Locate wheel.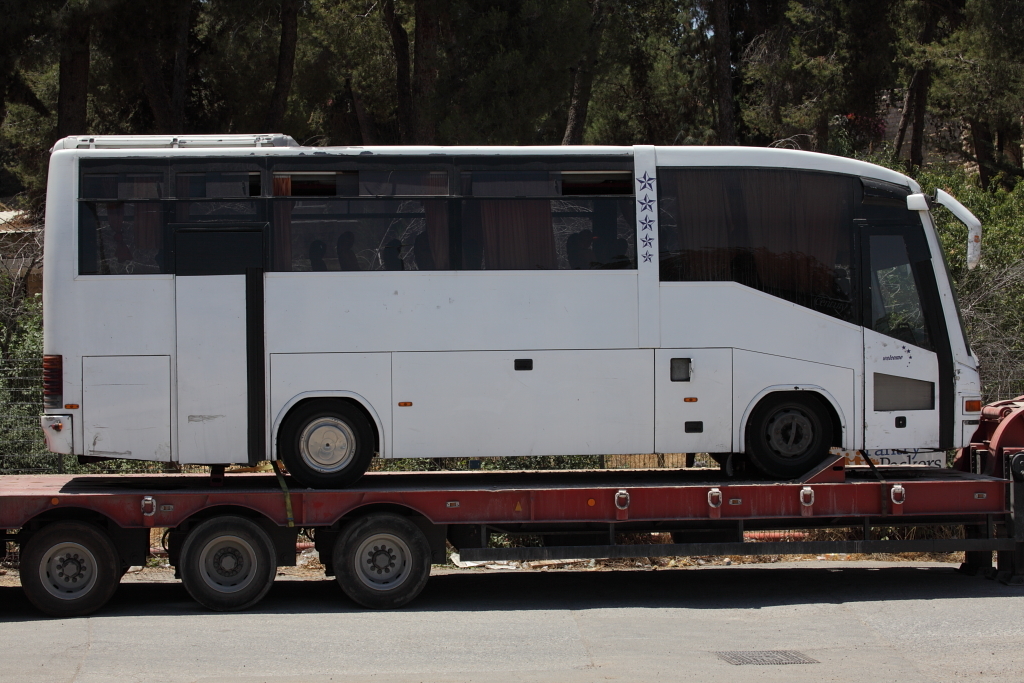
Bounding box: <bbox>326, 514, 434, 610</bbox>.
